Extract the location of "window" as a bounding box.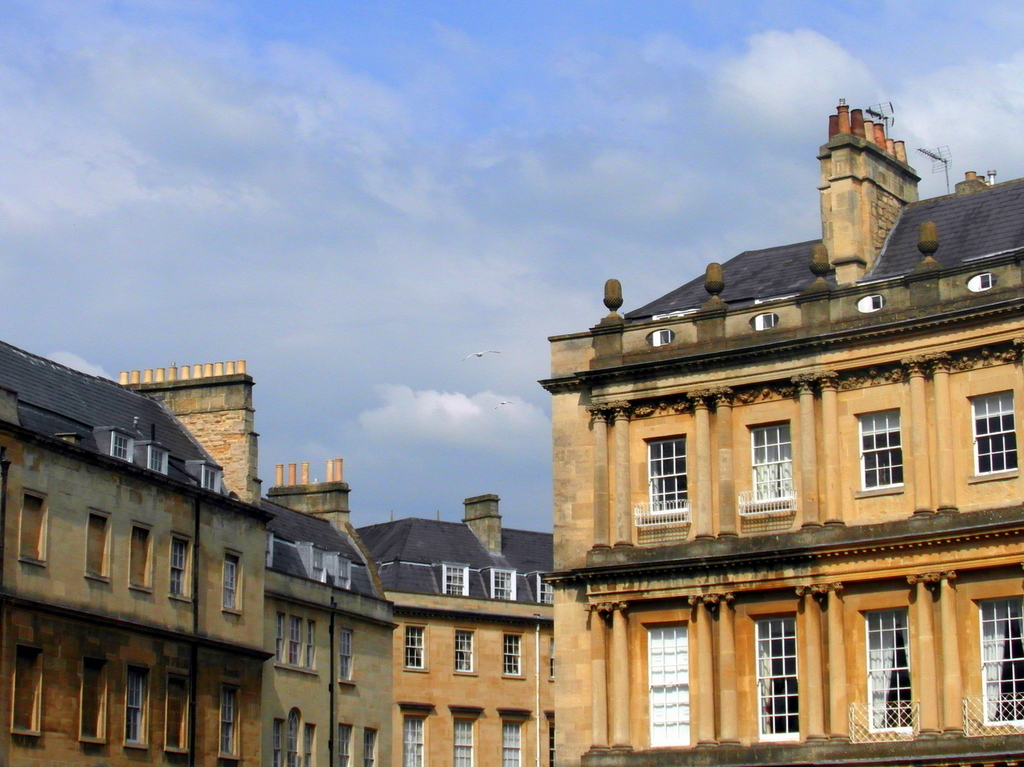
rect(454, 705, 480, 761).
